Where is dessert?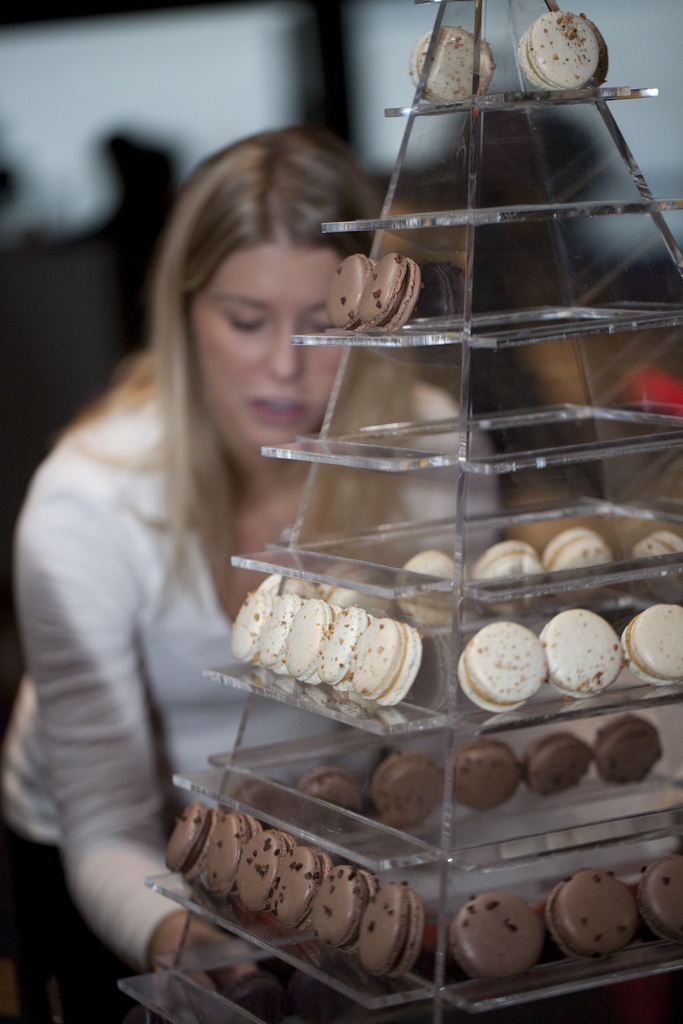
390,743,453,819.
